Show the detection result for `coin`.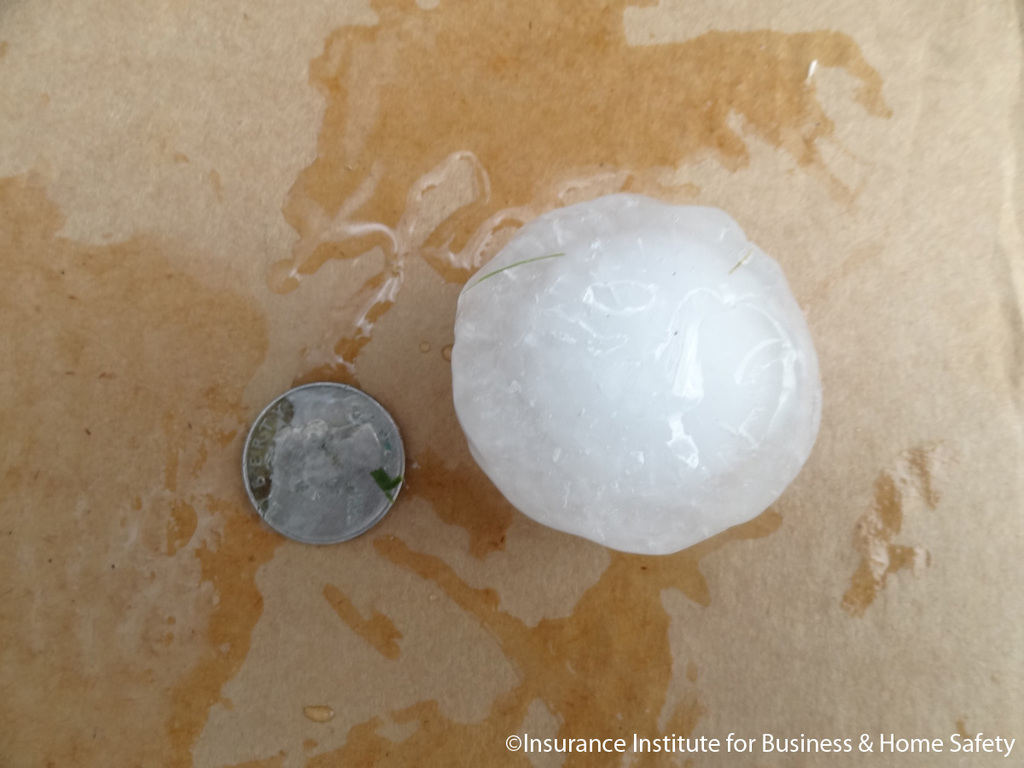
select_region(242, 378, 415, 545).
